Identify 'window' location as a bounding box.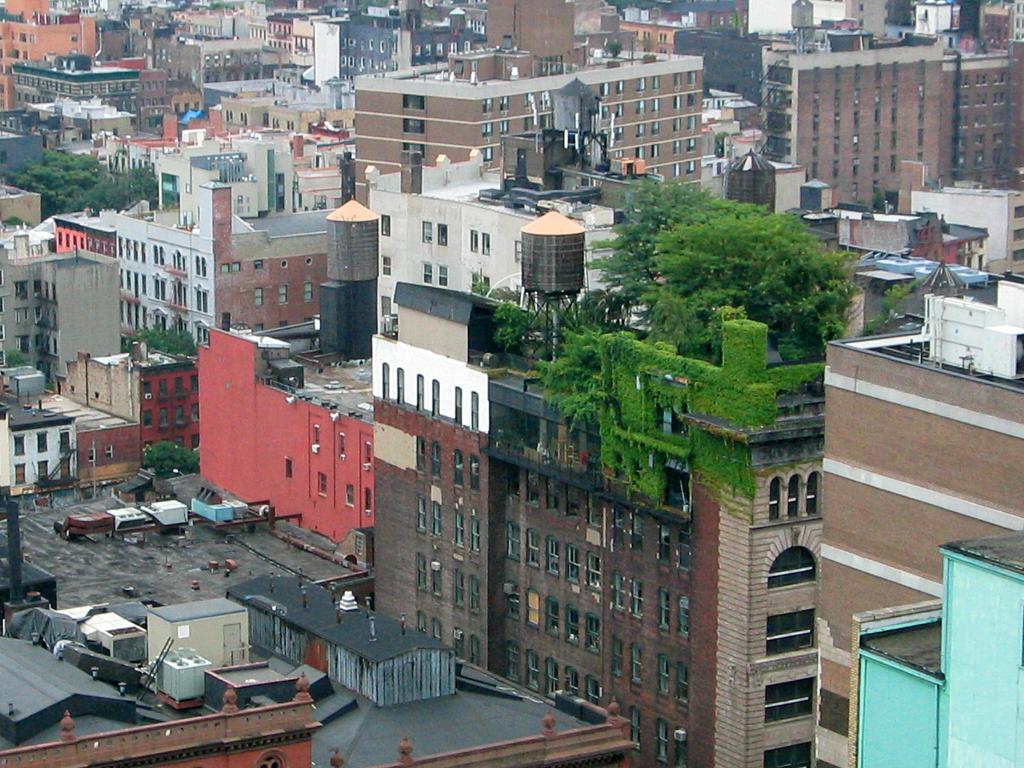
[307, 421, 317, 452].
